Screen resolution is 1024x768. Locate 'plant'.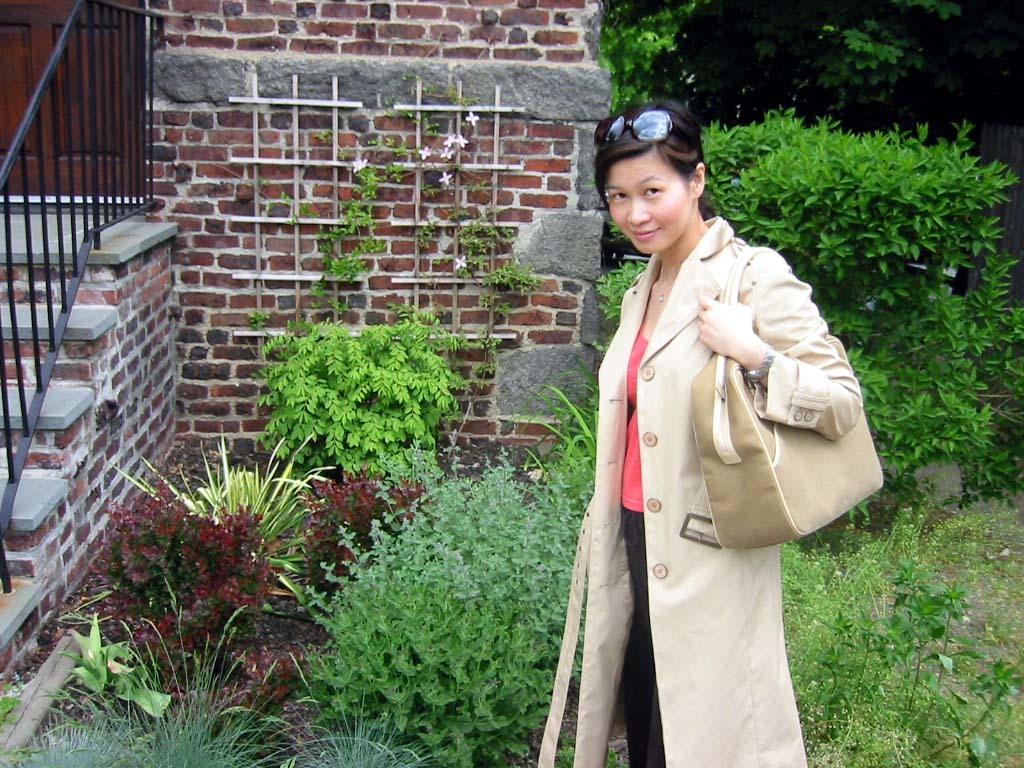
(left=301, top=129, right=390, bottom=297).
